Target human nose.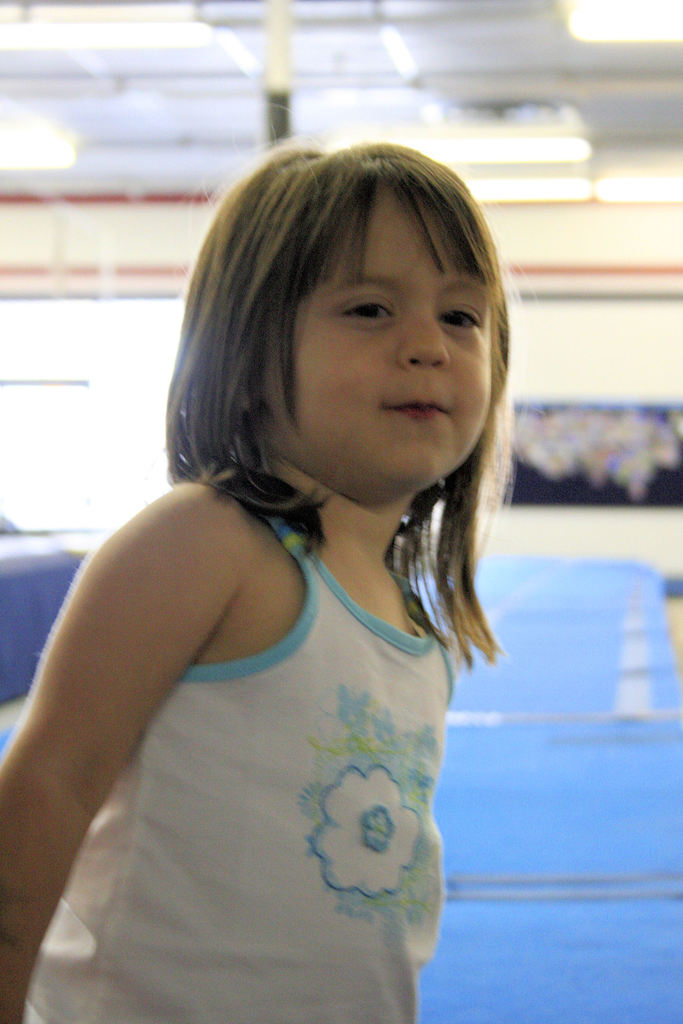
Target region: BBox(395, 298, 453, 378).
